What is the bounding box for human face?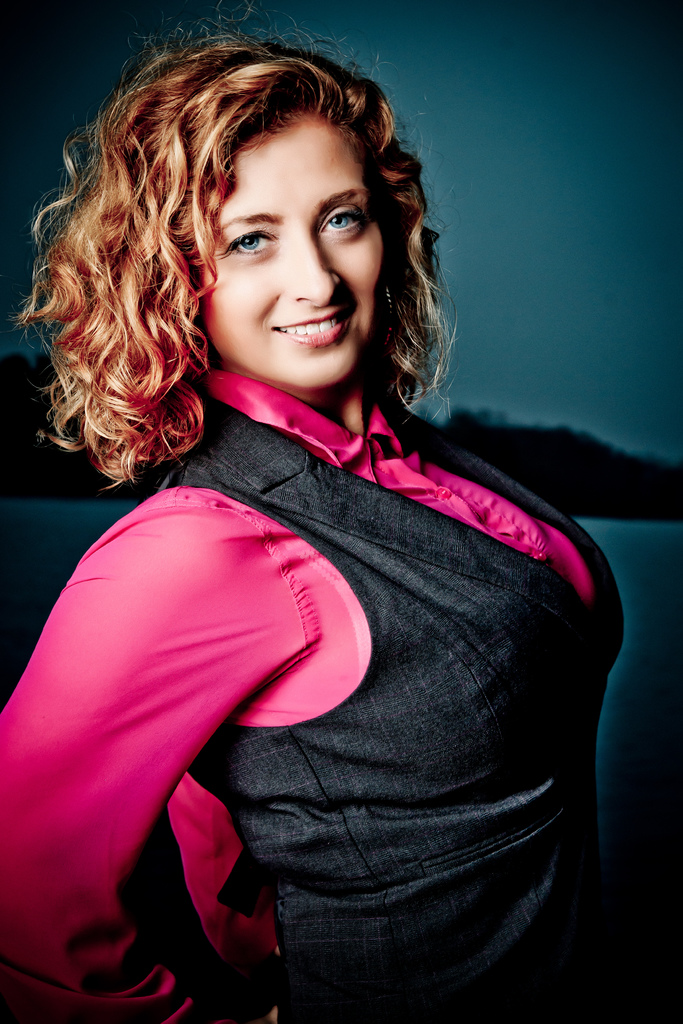
182, 109, 390, 386.
